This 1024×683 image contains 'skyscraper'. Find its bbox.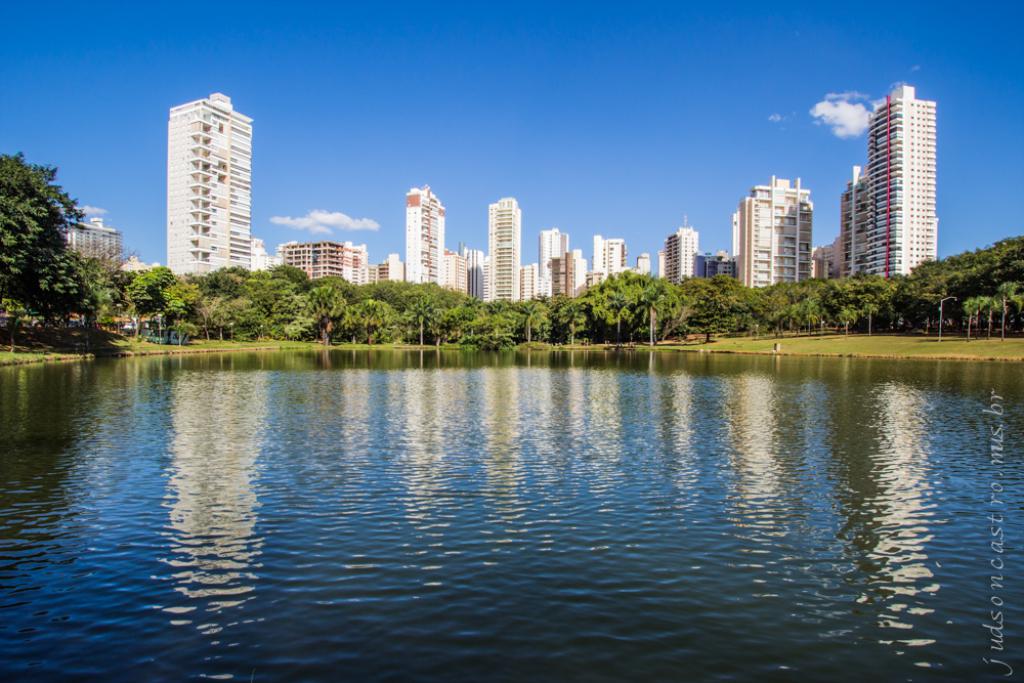
<bbox>375, 249, 408, 287</bbox>.
